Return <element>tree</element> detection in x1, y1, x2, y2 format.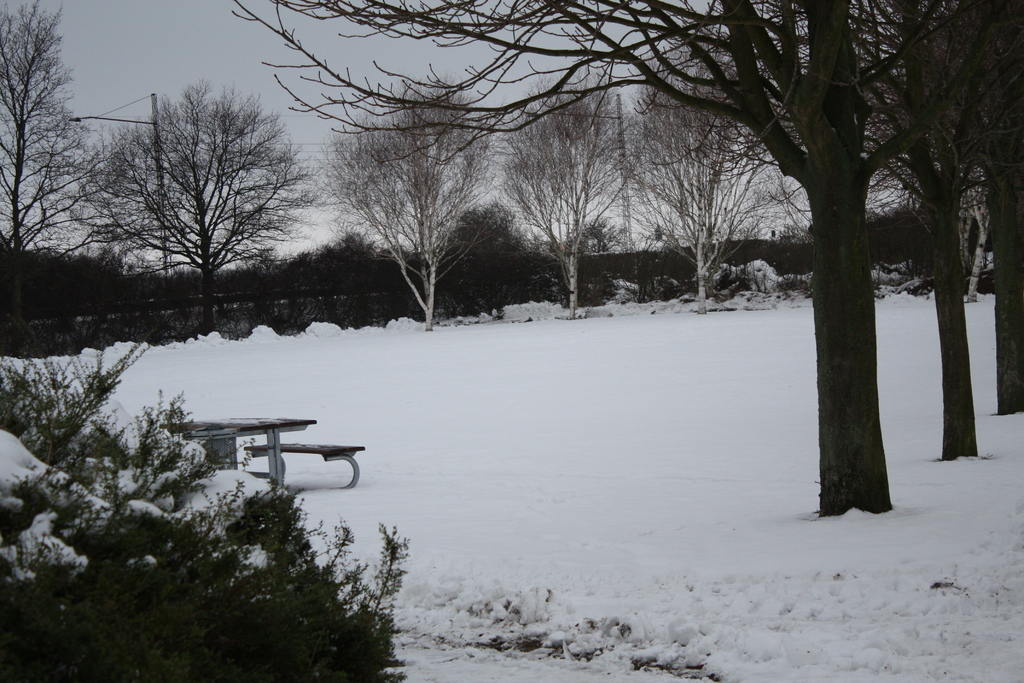
950, 0, 1023, 415.
